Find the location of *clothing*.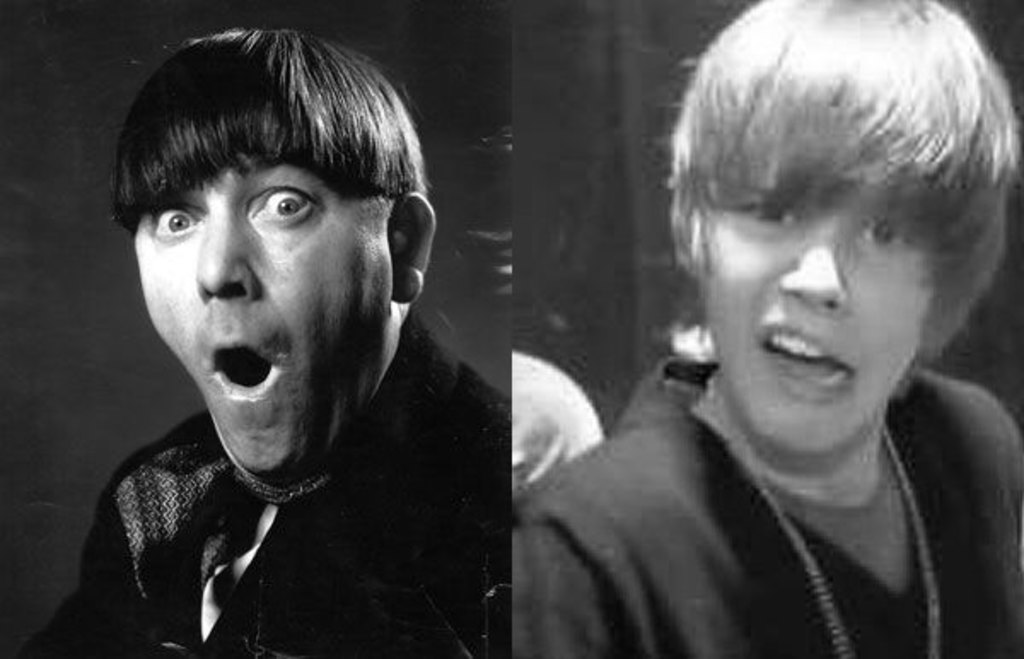
Location: pyautogui.locateOnScreen(507, 353, 1017, 657).
